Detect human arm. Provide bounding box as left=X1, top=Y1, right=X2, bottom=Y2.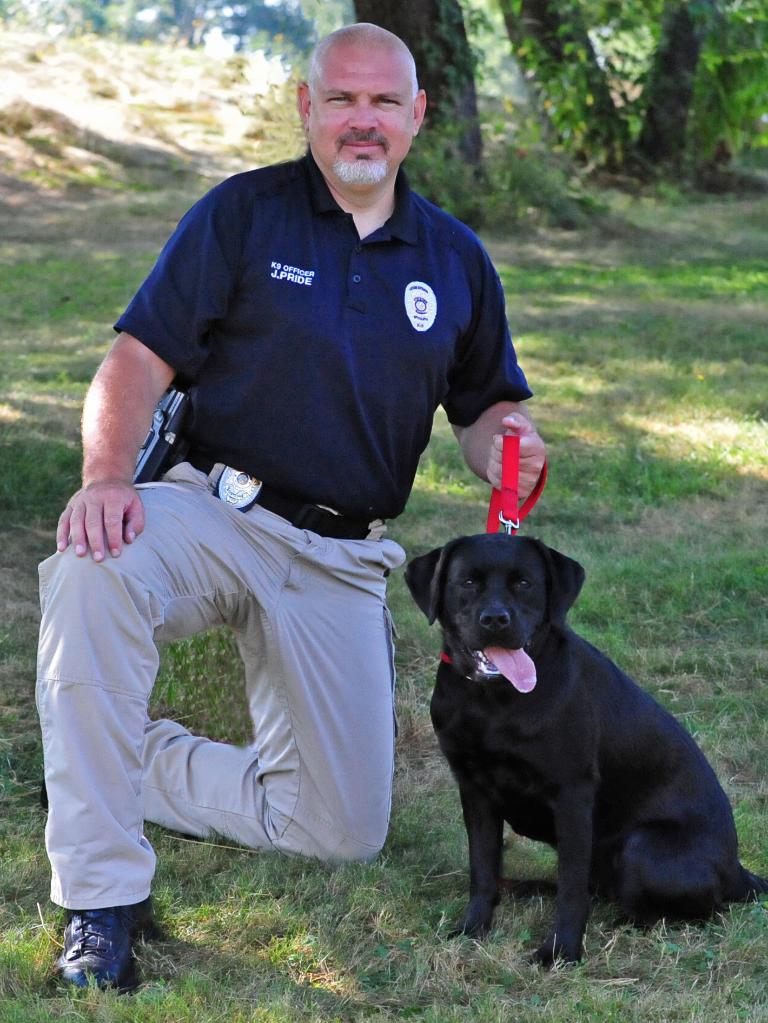
left=436, top=258, right=548, bottom=501.
